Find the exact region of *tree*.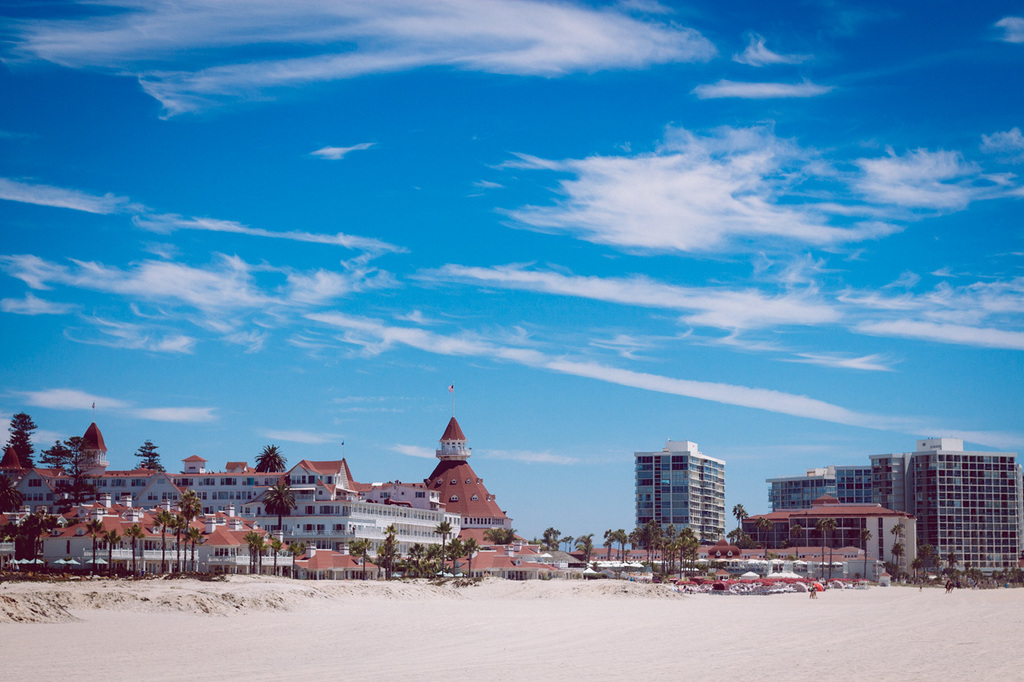
Exact region: x1=600, y1=524, x2=613, y2=559.
